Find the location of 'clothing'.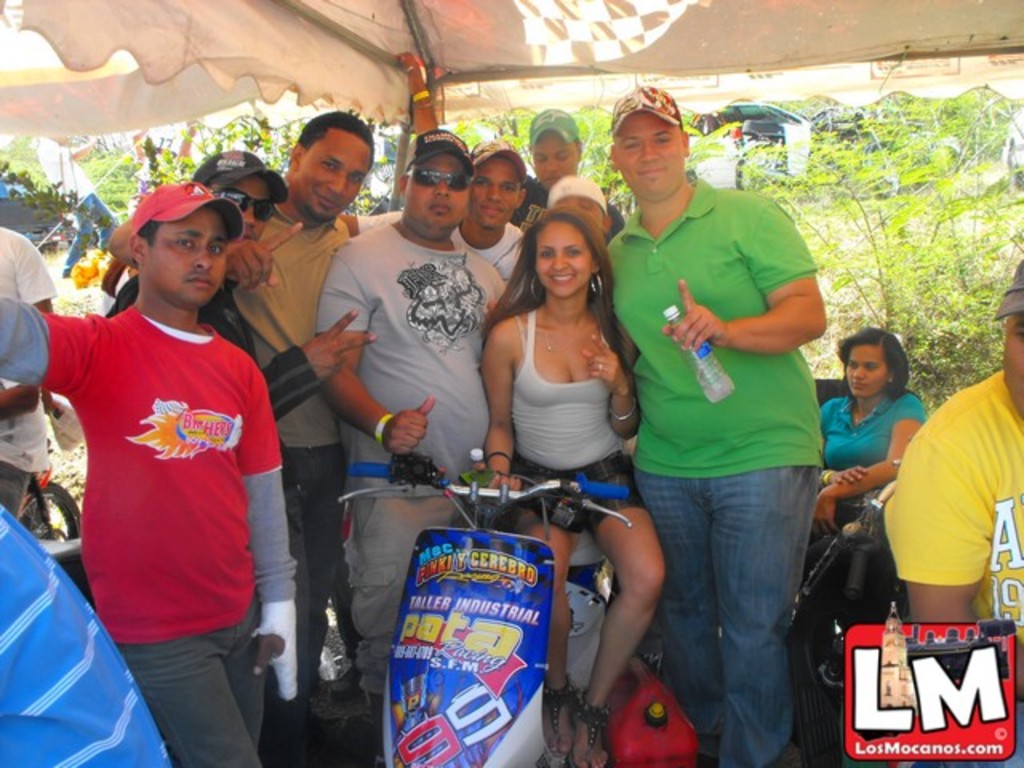
Location: (886, 370, 1022, 618).
